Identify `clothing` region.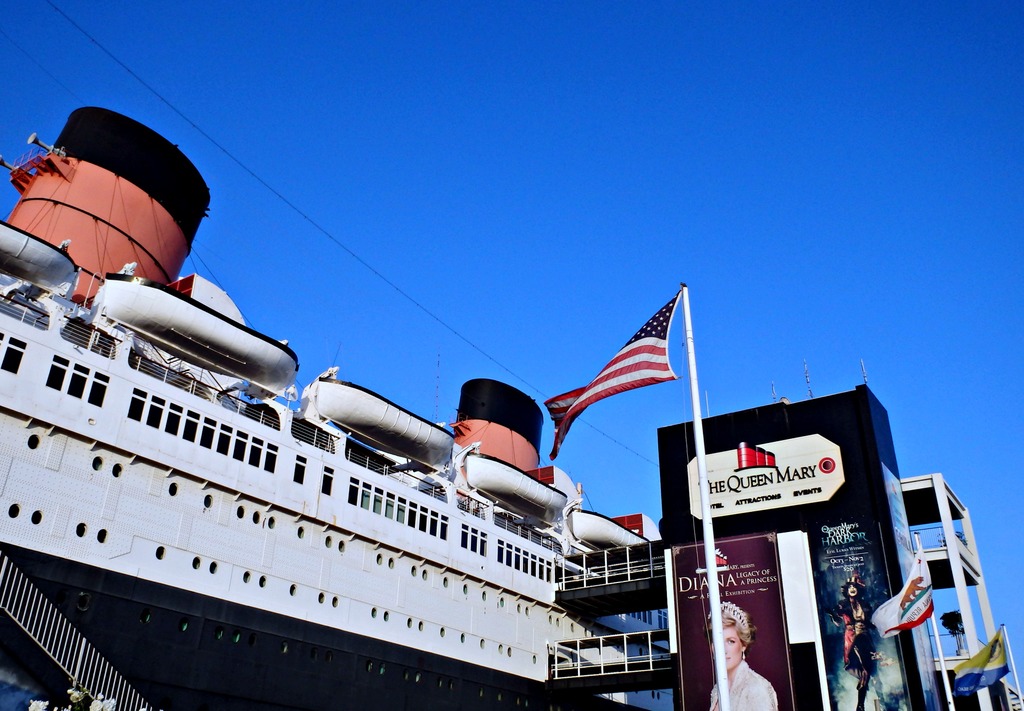
Region: <region>707, 653, 777, 710</region>.
